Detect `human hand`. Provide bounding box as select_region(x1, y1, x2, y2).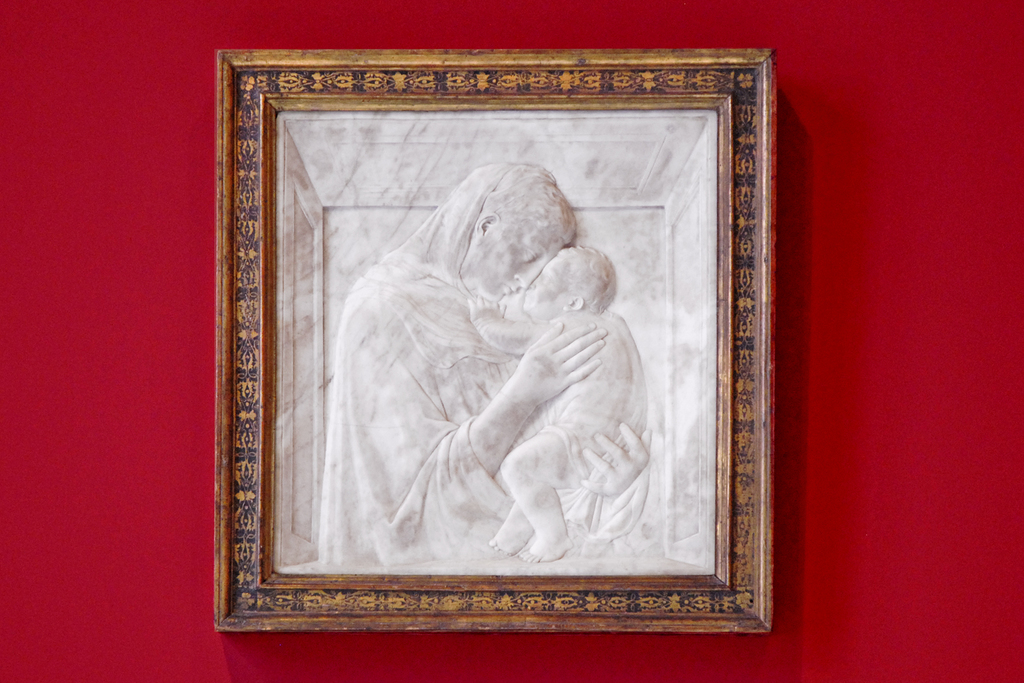
select_region(465, 292, 509, 324).
